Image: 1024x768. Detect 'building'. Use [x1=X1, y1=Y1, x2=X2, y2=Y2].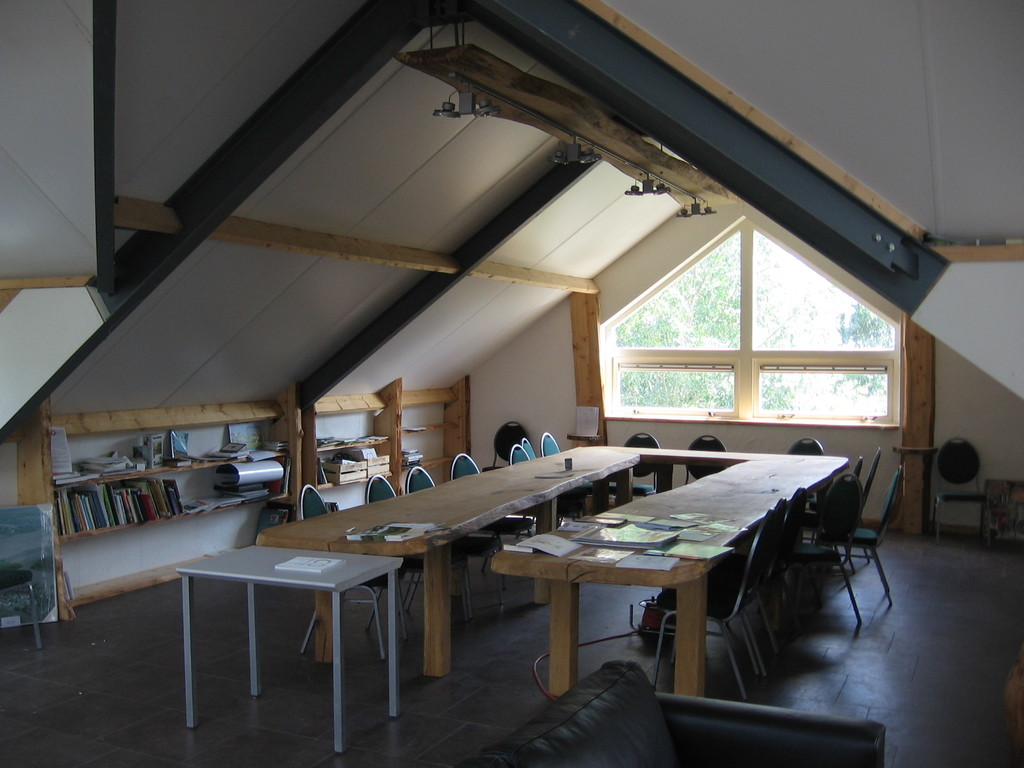
[x1=0, y1=0, x2=1023, y2=767].
